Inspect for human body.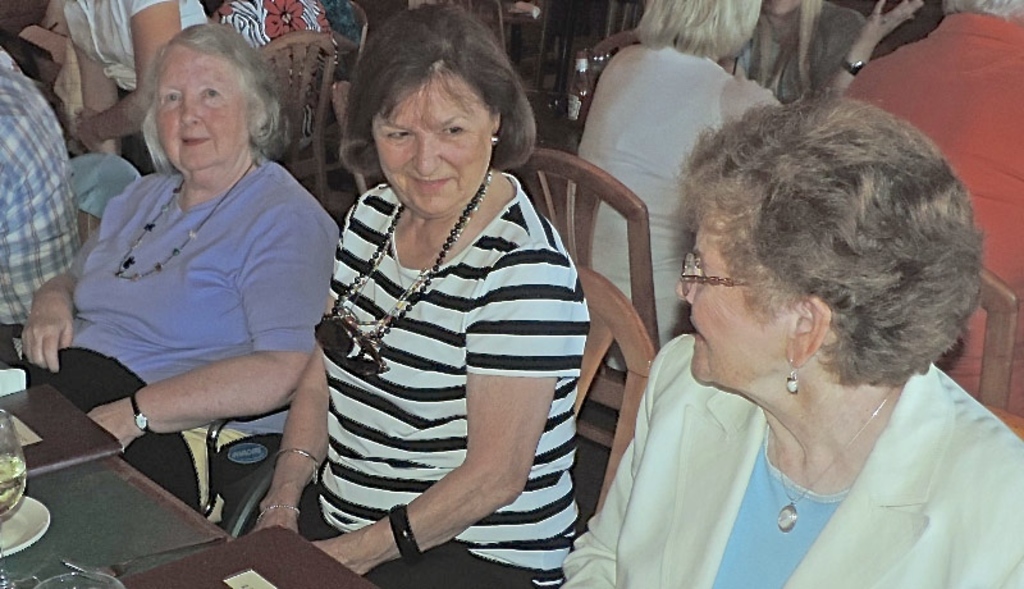
Inspection: rect(556, 85, 1021, 588).
